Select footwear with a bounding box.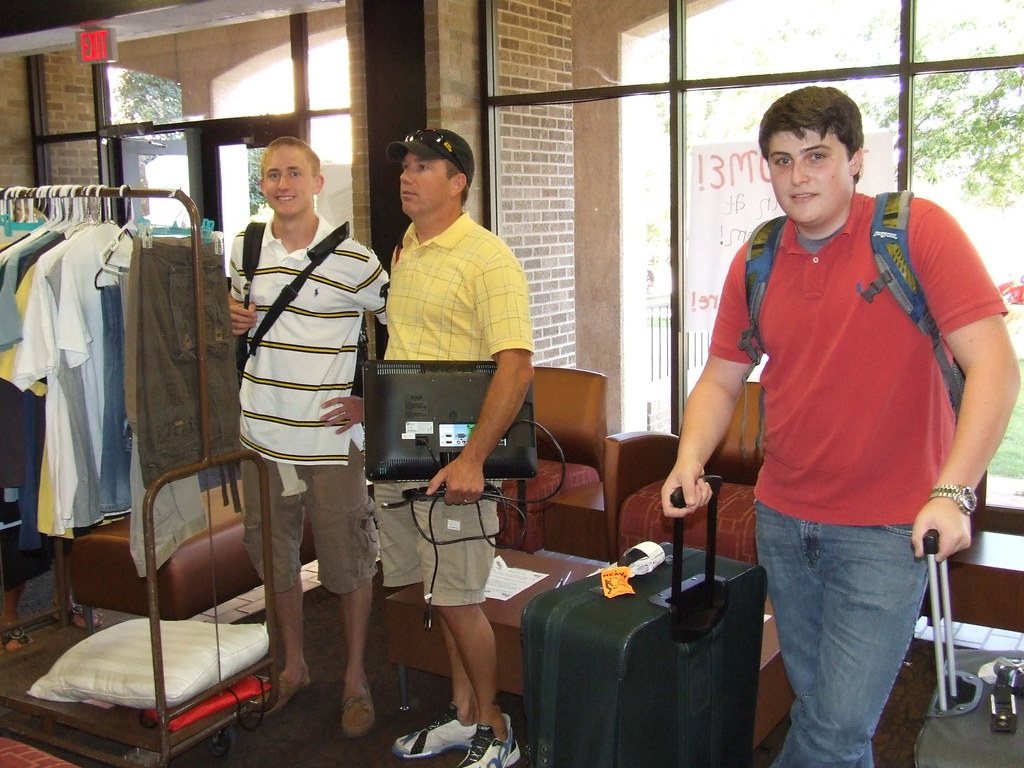
<region>0, 627, 48, 664</region>.
